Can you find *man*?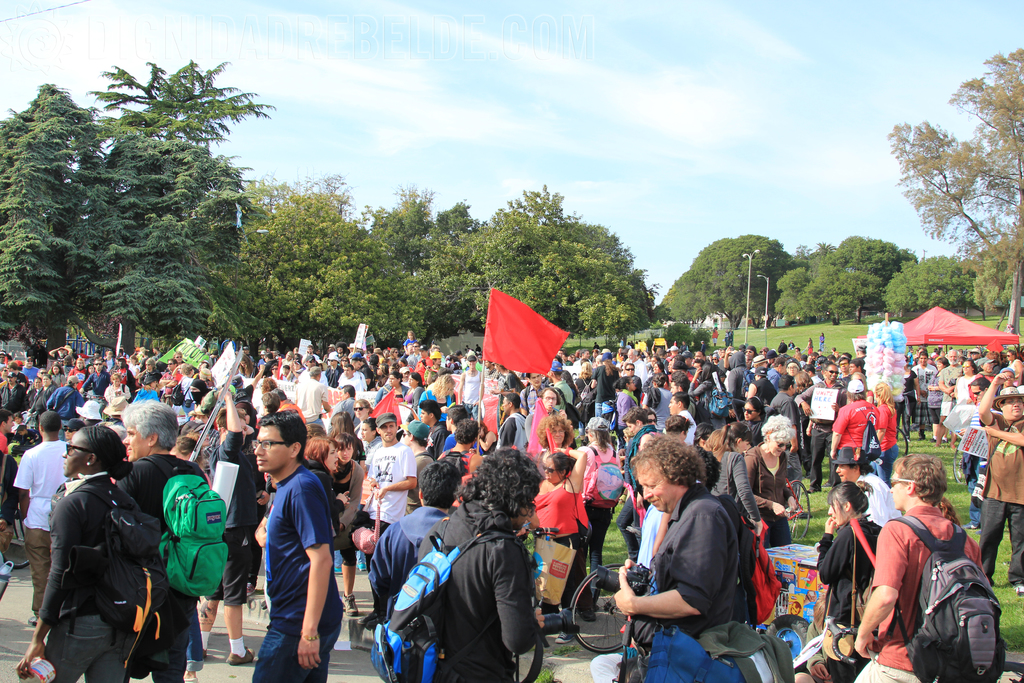
Yes, bounding box: Rect(855, 455, 1003, 682).
